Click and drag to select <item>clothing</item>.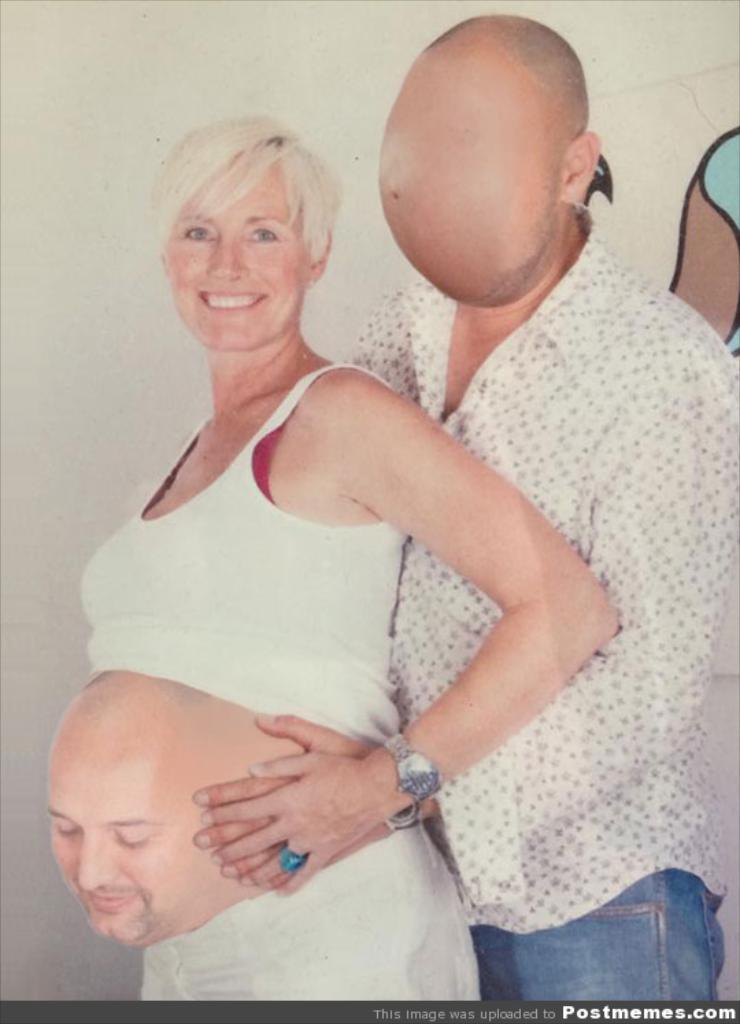
Selection: <region>78, 354, 480, 1023</region>.
